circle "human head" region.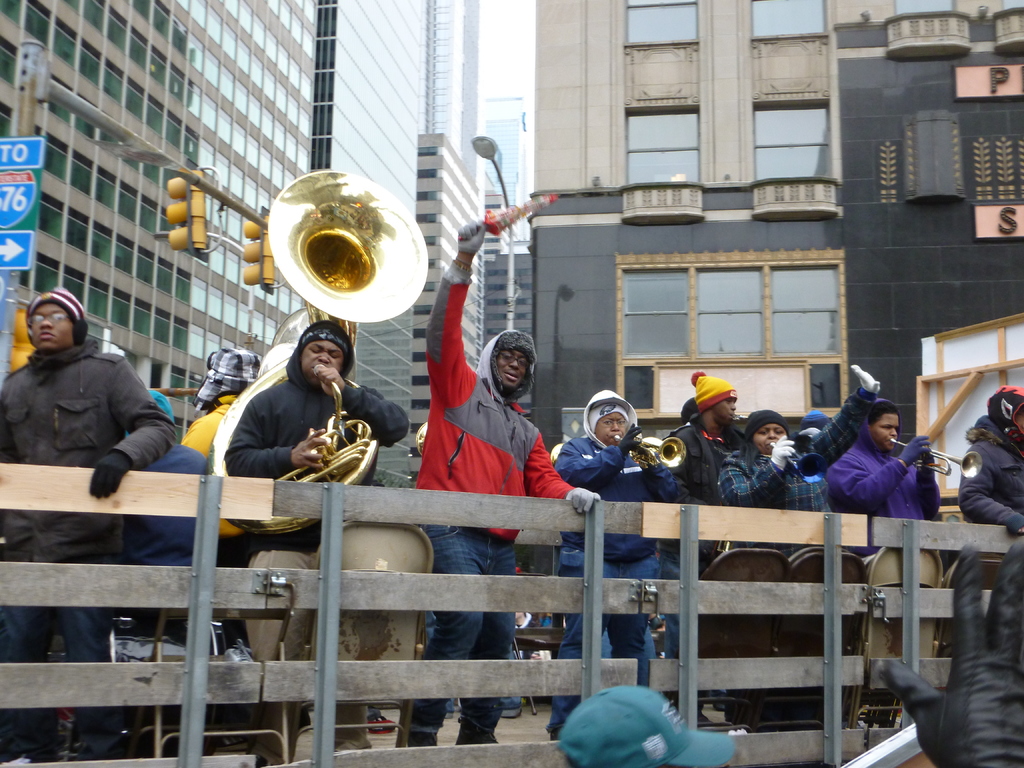
Region: x1=7, y1=285, x2=88, y2=360.
